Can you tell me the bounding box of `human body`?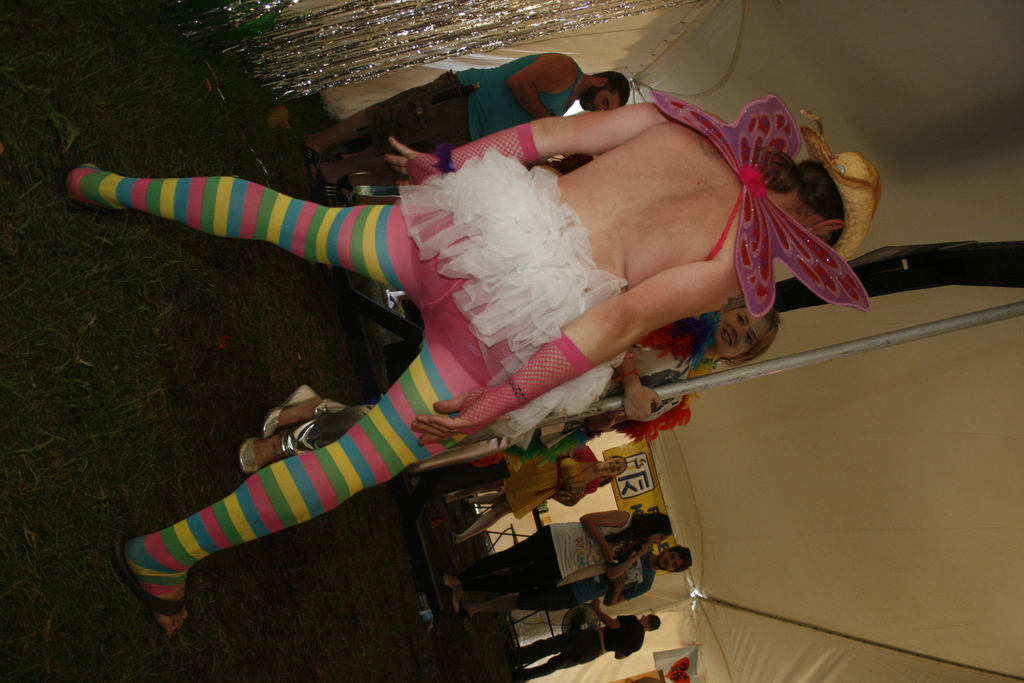
x1=437 y1=502 x2=676 y2=612.
